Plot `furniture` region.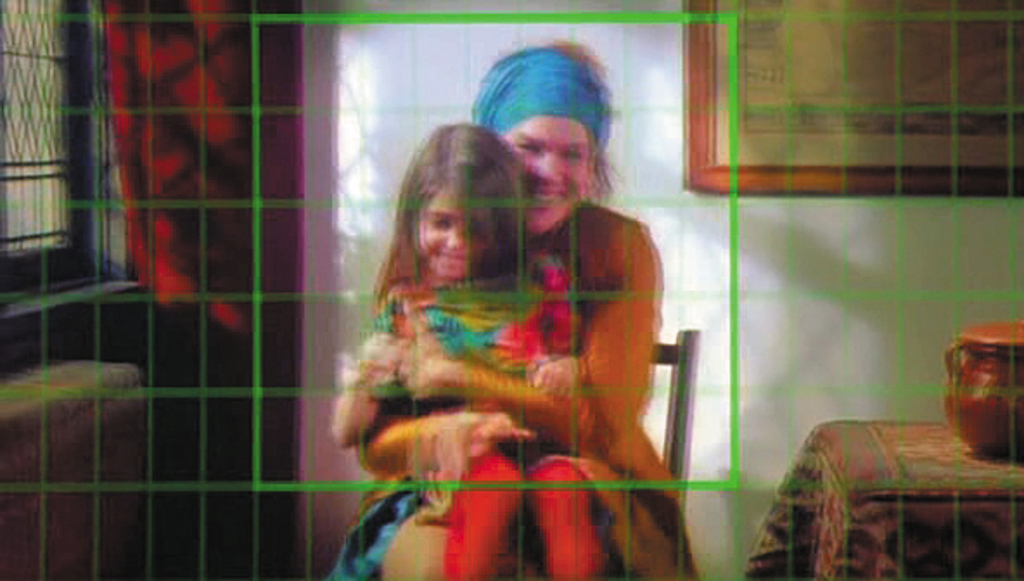
Plotted at select_region(790, 422, 1017, 579).
